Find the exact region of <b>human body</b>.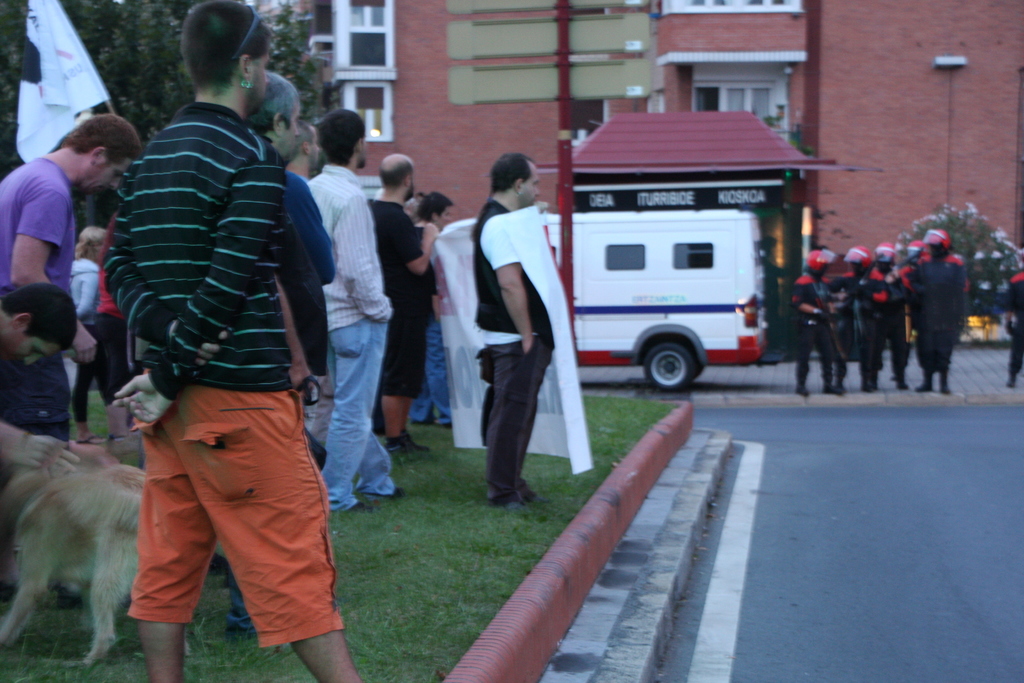
Exact region: <bbox>2, 160, 100, 434</bbox>.
